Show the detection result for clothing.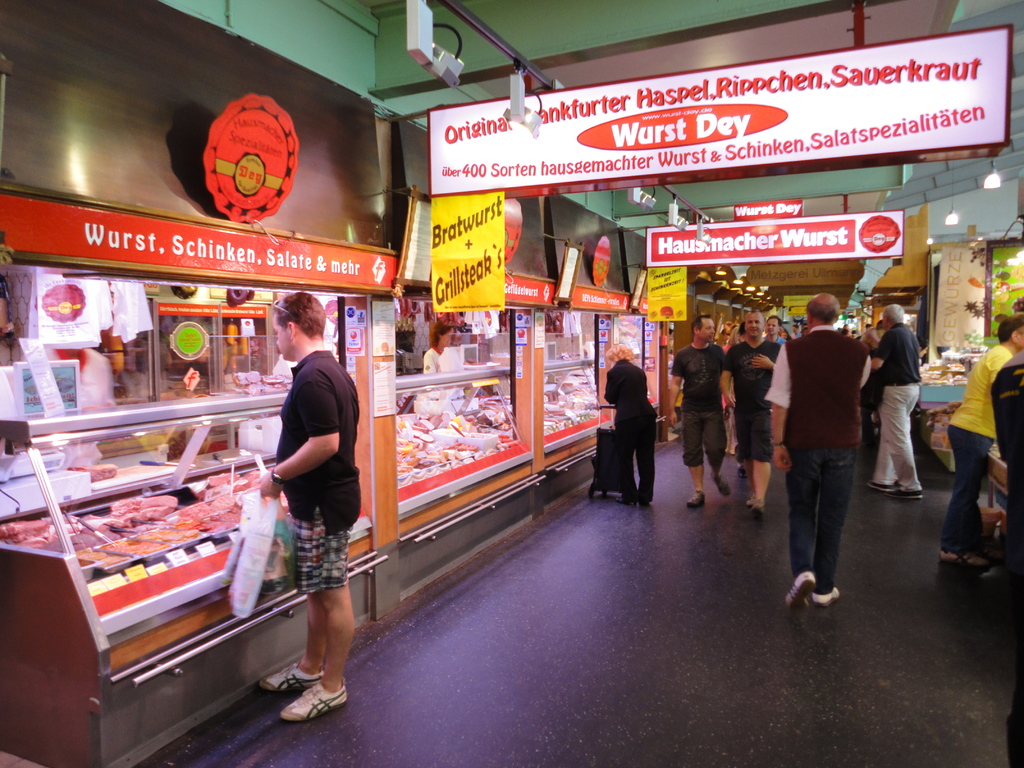
l=599, t=357, r=656, b=502.
